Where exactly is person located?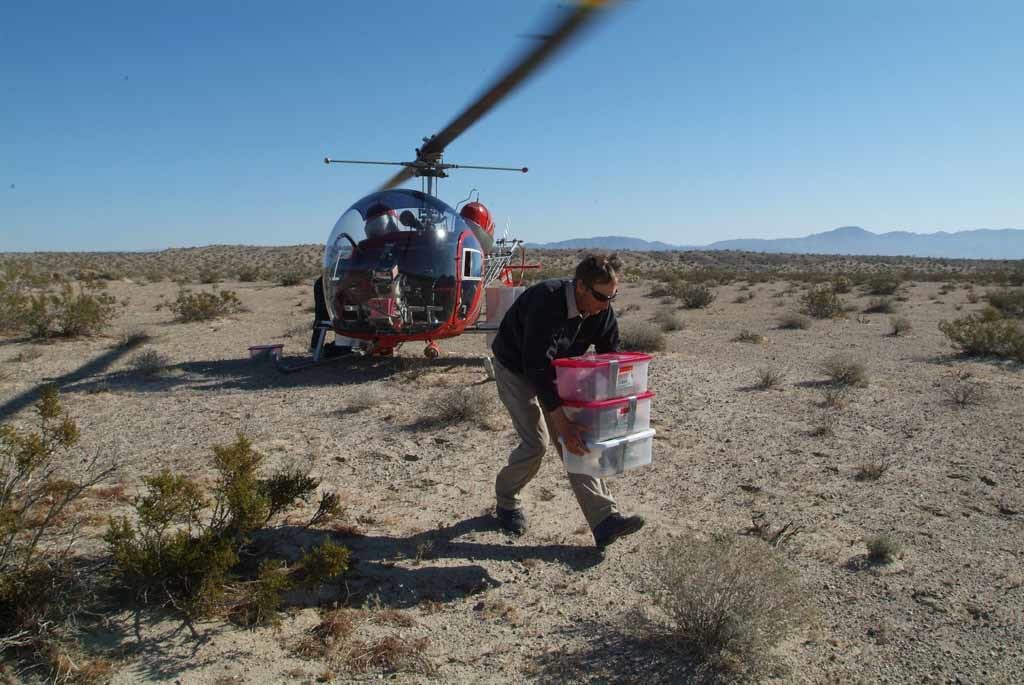
Its bounding box is 494 257 646 550.
